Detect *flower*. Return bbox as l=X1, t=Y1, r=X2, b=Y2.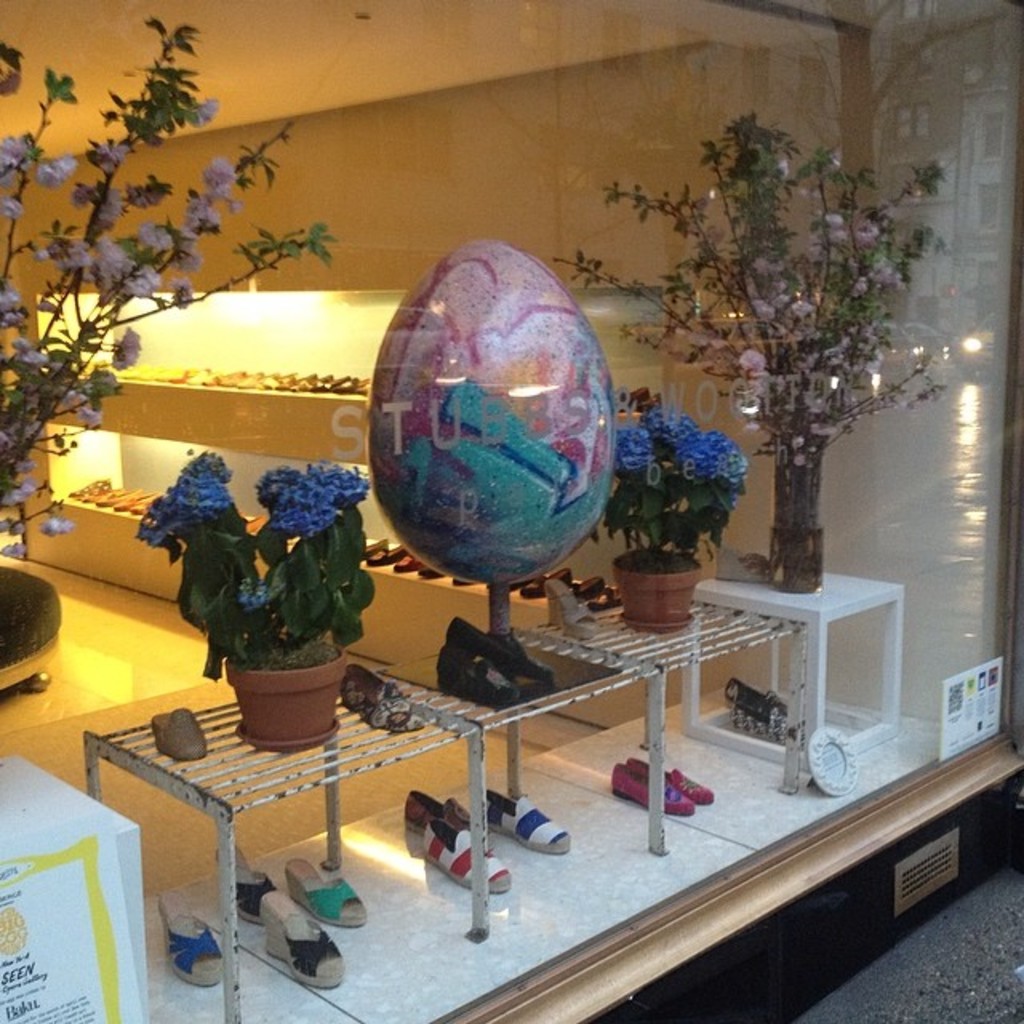
l=202, t=160, r=243, b=211.
